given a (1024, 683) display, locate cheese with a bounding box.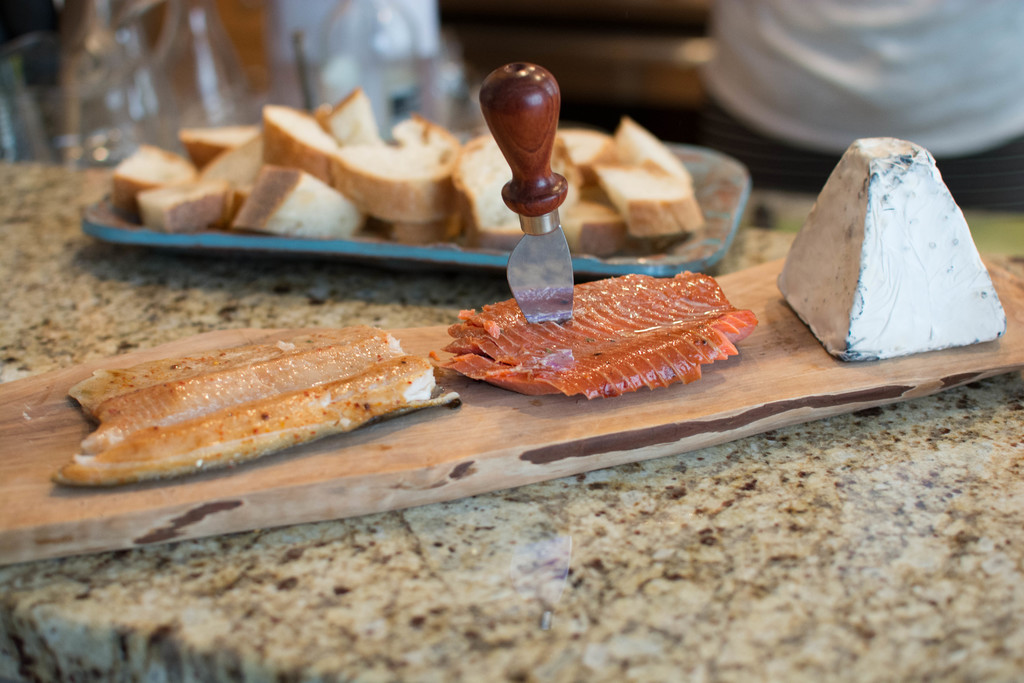
Located: [x1=775, y1=136, x2=1011, y2=360].
